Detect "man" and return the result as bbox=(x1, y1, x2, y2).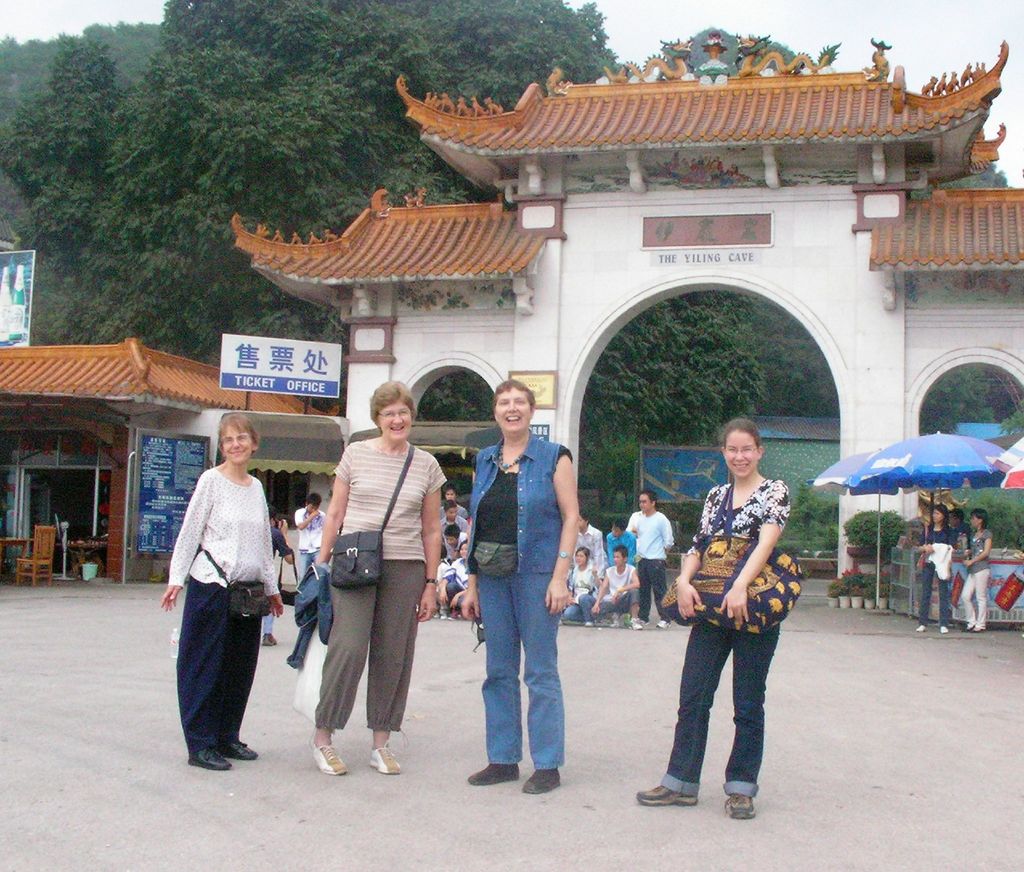
bbox=(633, 488, 676, 629).
